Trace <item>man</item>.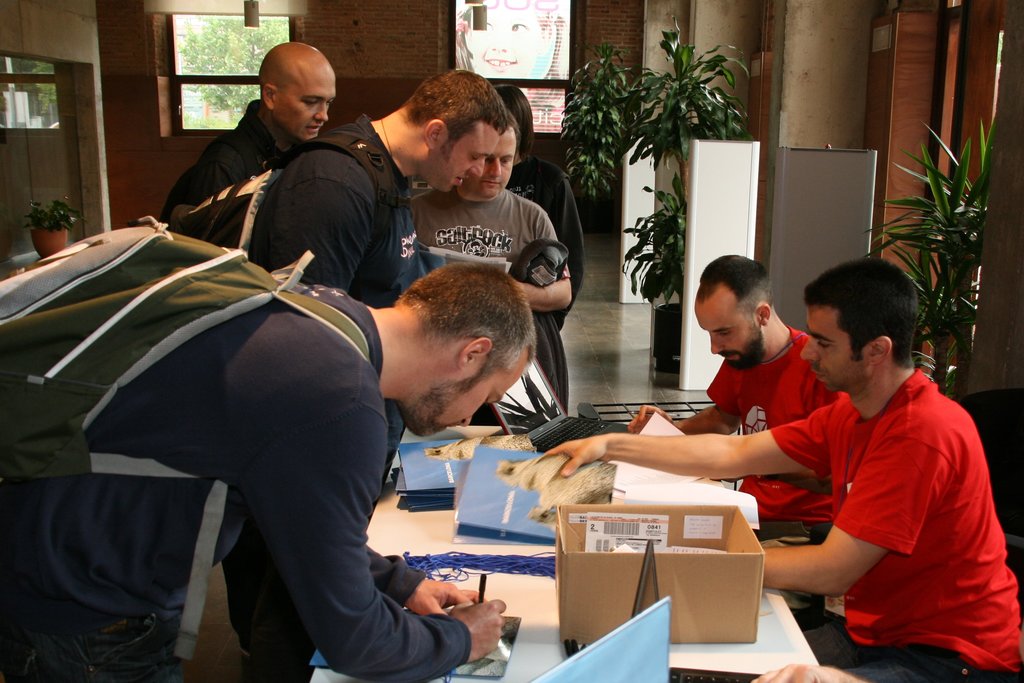
Traced to Rect(630, 259, 851, 545).
